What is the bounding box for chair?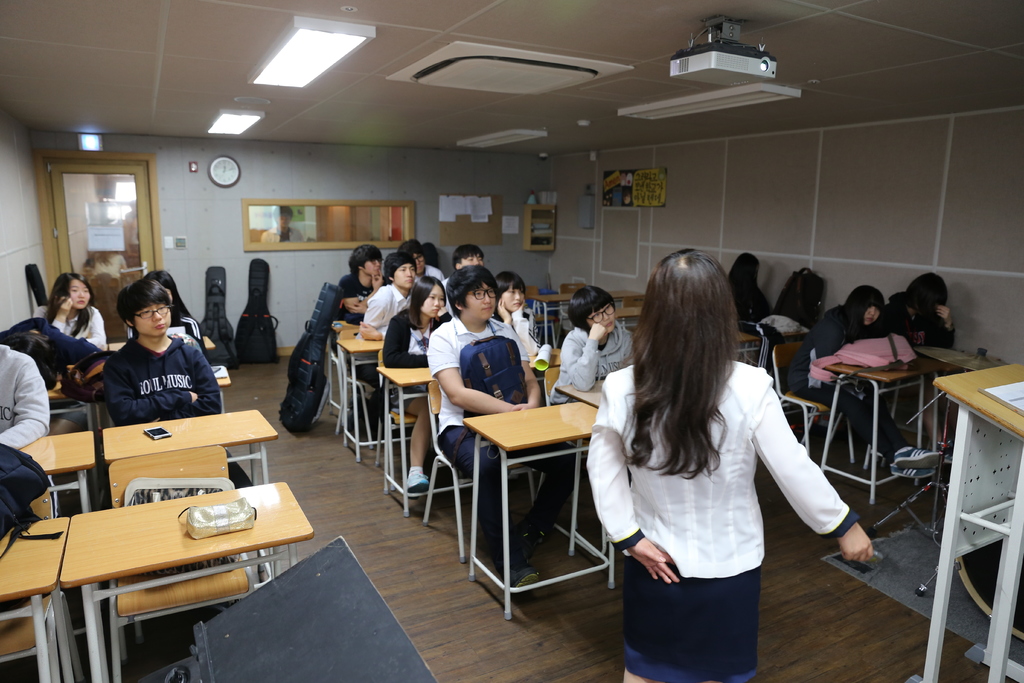
rect(107, 440, 253, 651).
